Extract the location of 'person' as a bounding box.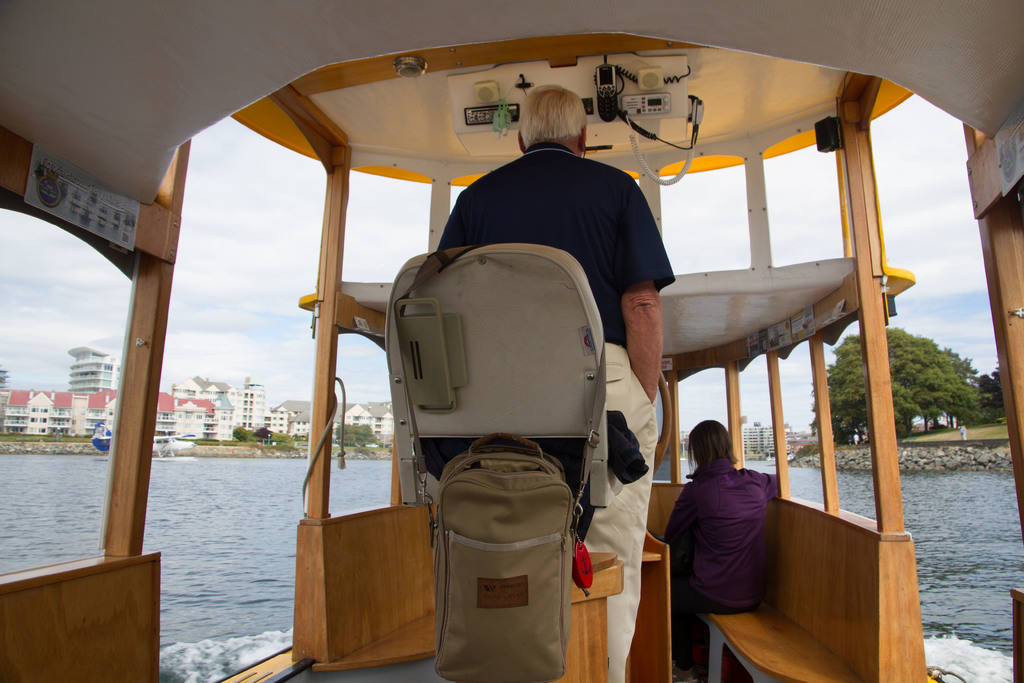
[left=853, top=435, right=858, bottom=449].
